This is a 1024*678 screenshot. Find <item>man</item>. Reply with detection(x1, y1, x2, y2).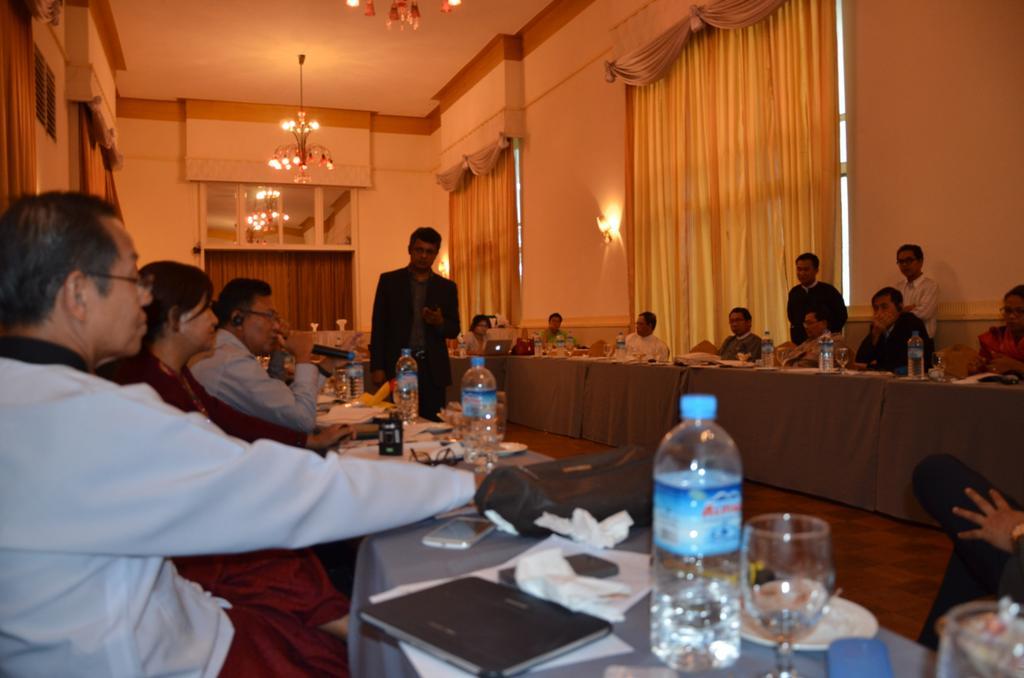
detection(719, 307, 760, 360).
